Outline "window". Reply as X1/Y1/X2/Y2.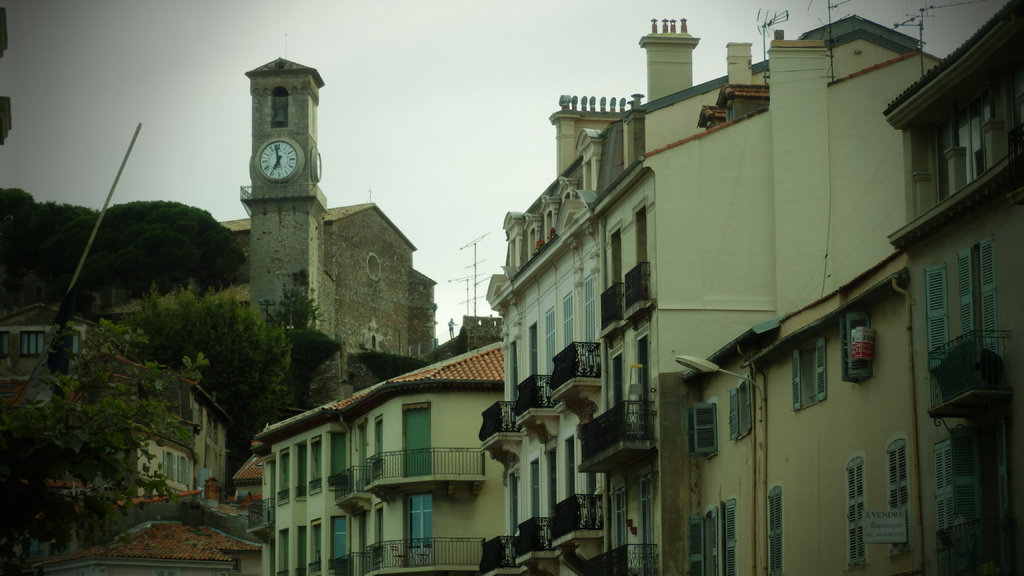
725/500/741/575.
